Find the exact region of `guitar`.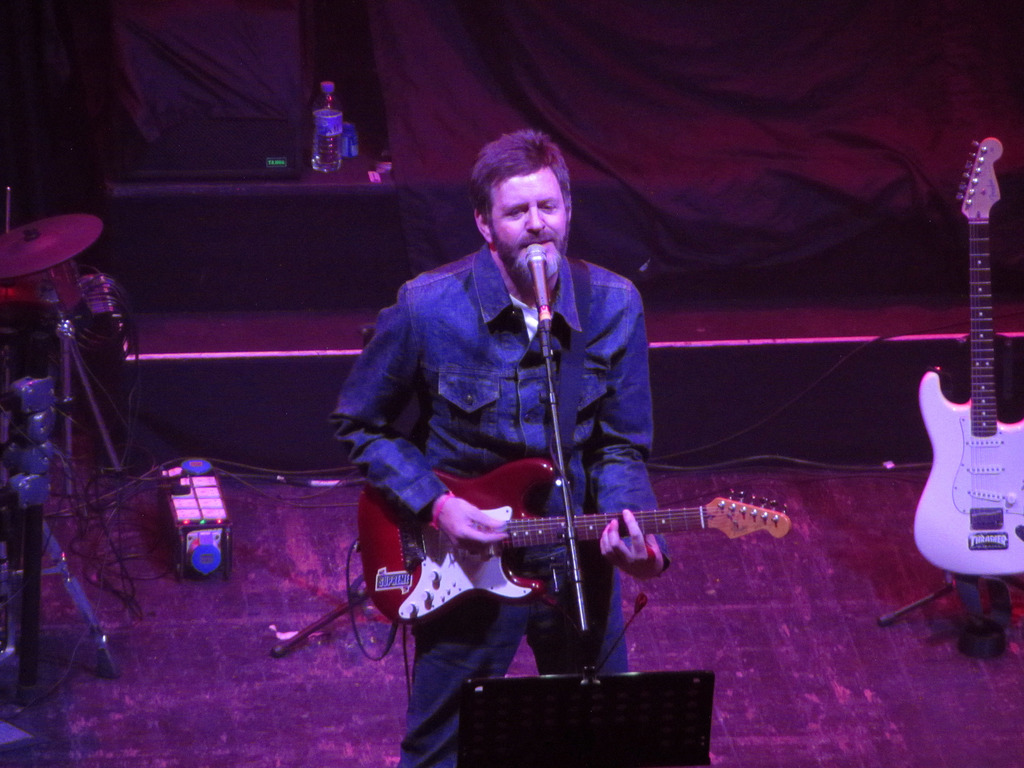
Exact region: 349 458 794 638.
